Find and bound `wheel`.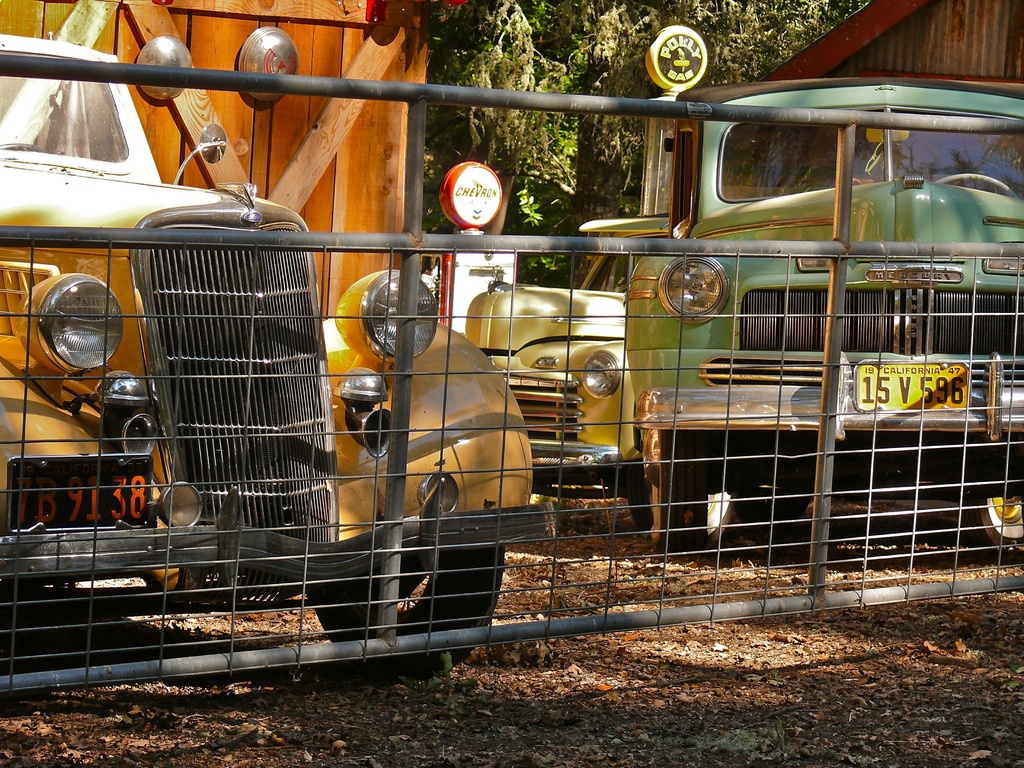
Bound: x1=307 y1=484 x2=501 y2=677.
